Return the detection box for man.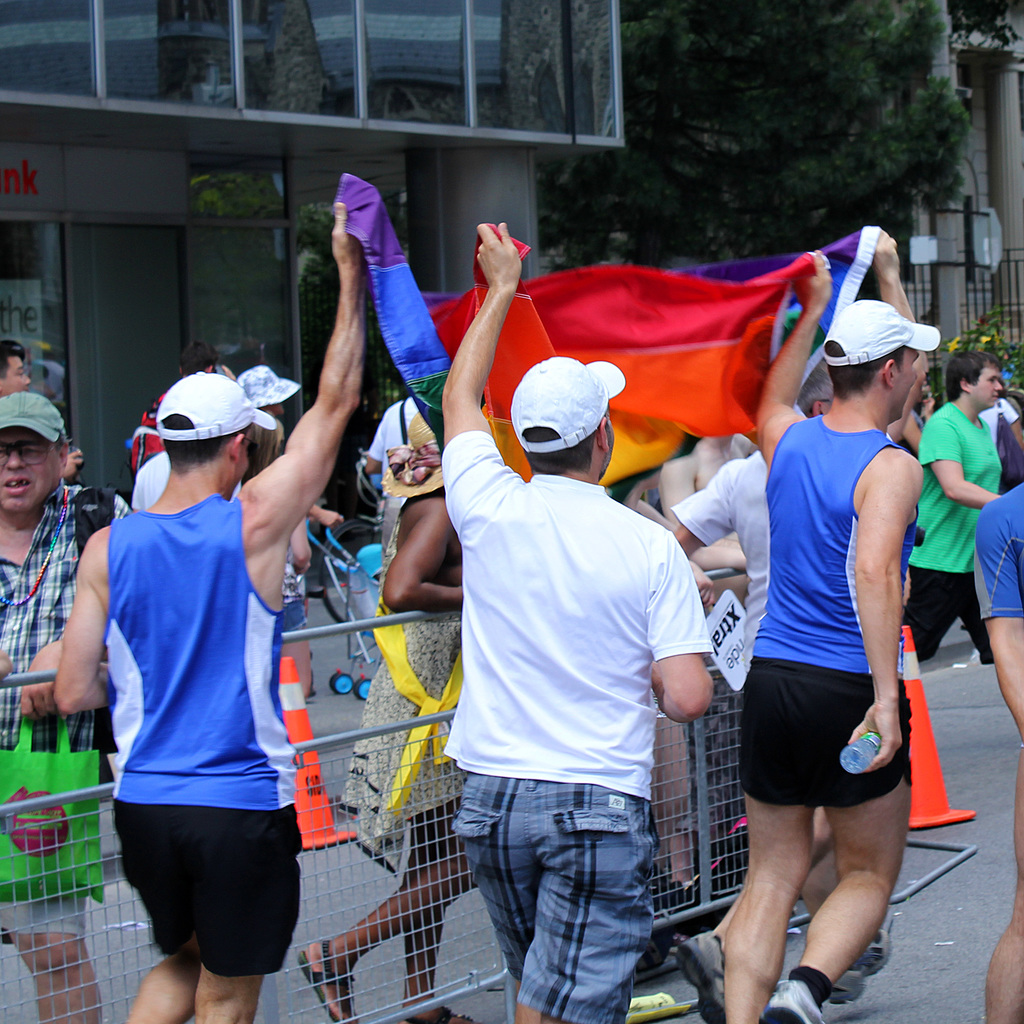
l=51, t=200, r=362, b=1023.
